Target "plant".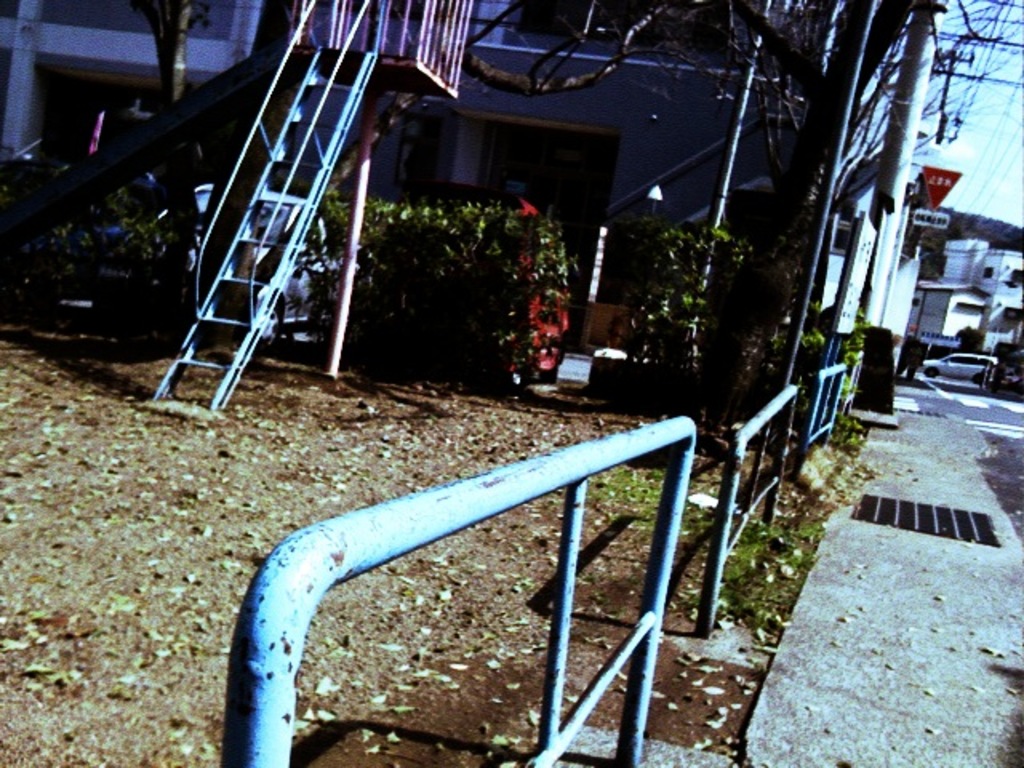
Target region: bbox=[624, 219, 792, 411].
